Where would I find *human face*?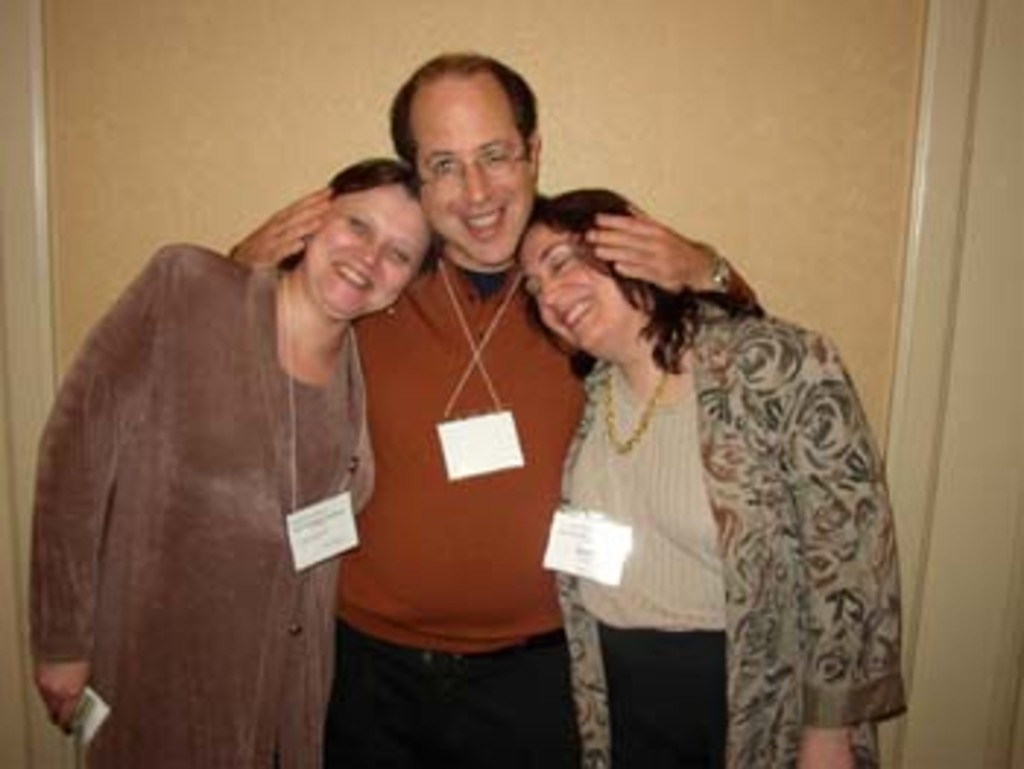
At <region>424, 73, 527, 257</region>.
